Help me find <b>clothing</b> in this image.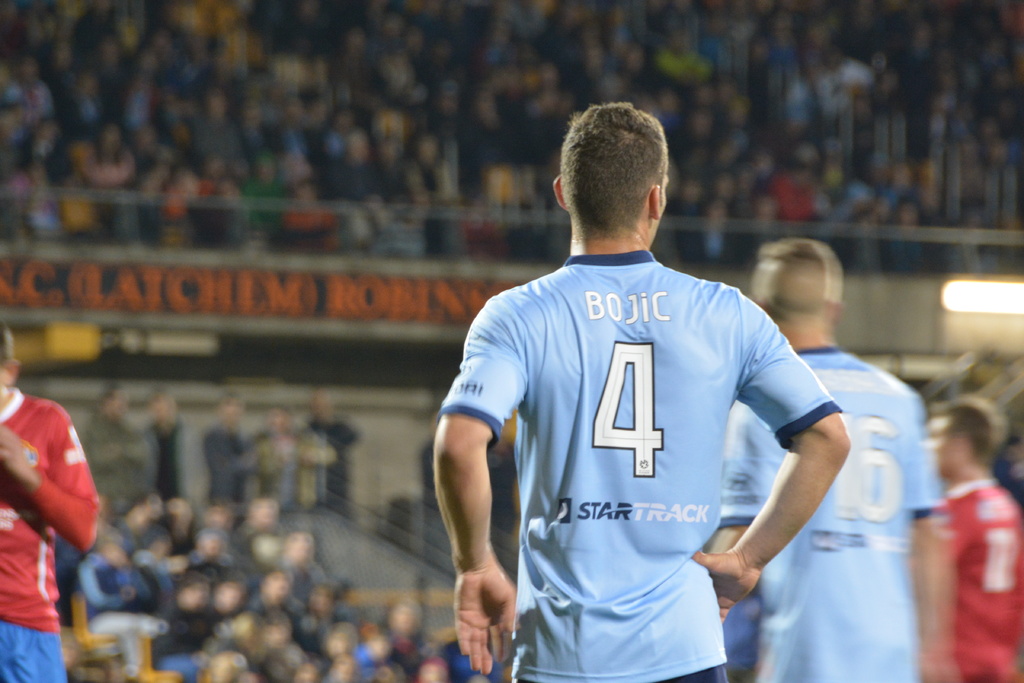
Found it: select_region(716, 344, 948, 682).
